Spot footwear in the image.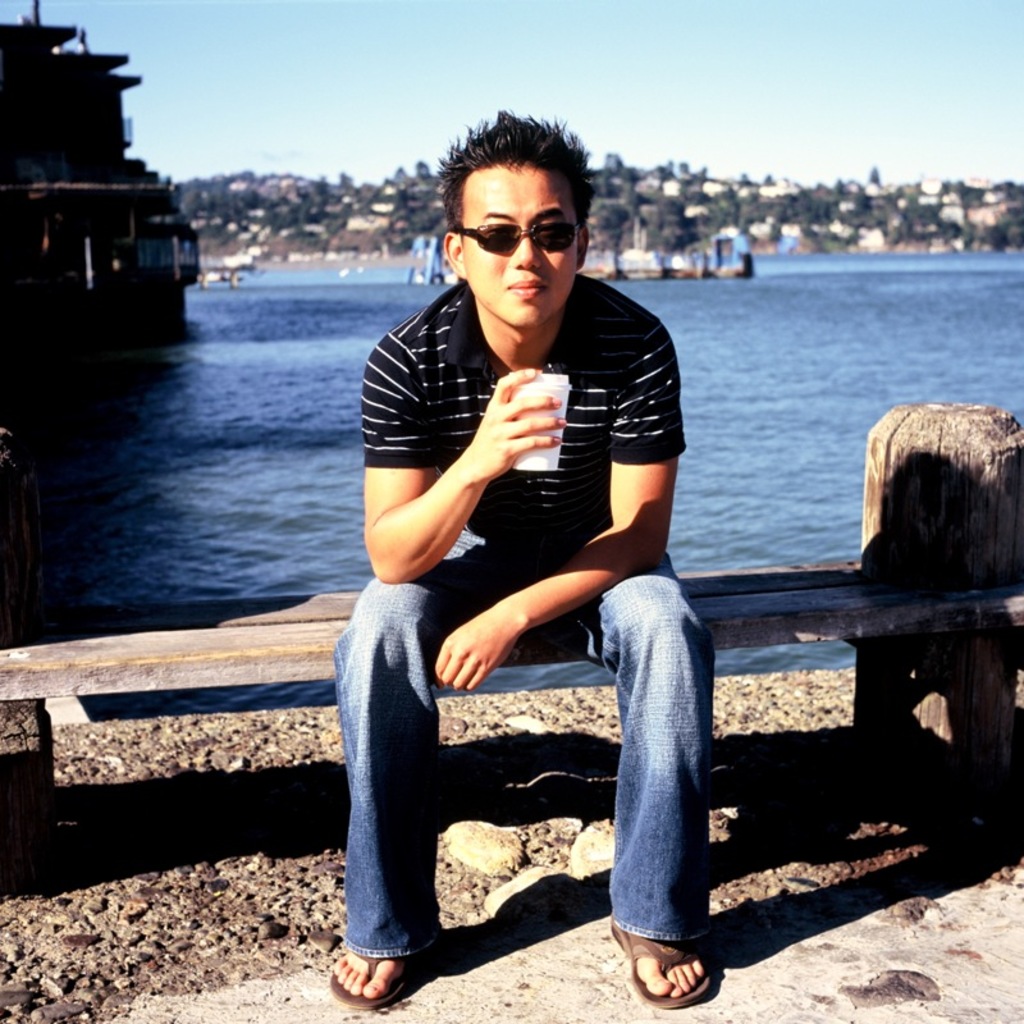
footwear found at [left=326, top=938, right=412, bottom=1014].
